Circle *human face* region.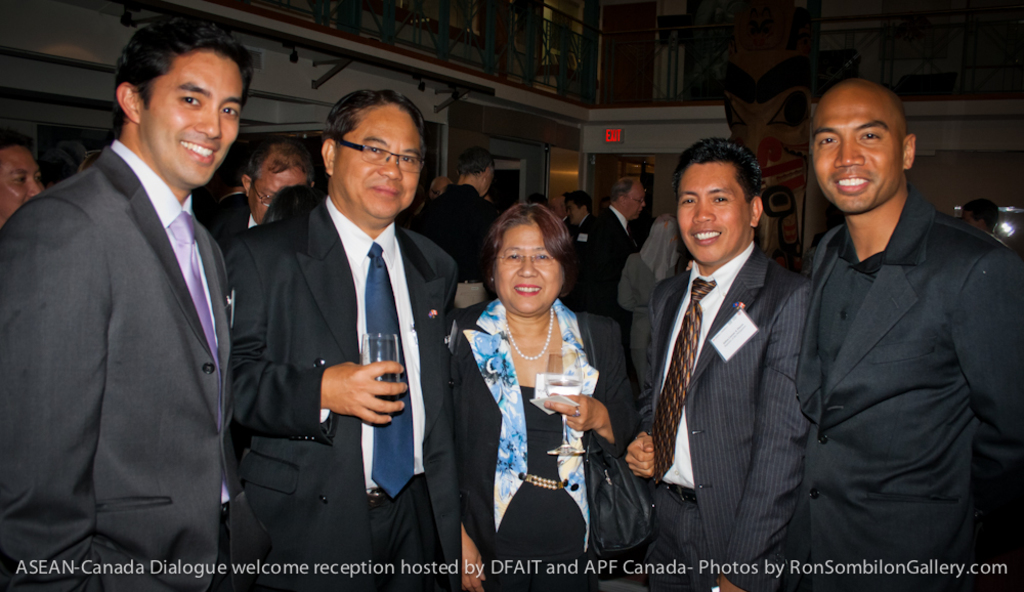
Region: (136, 46, 240, 185).
